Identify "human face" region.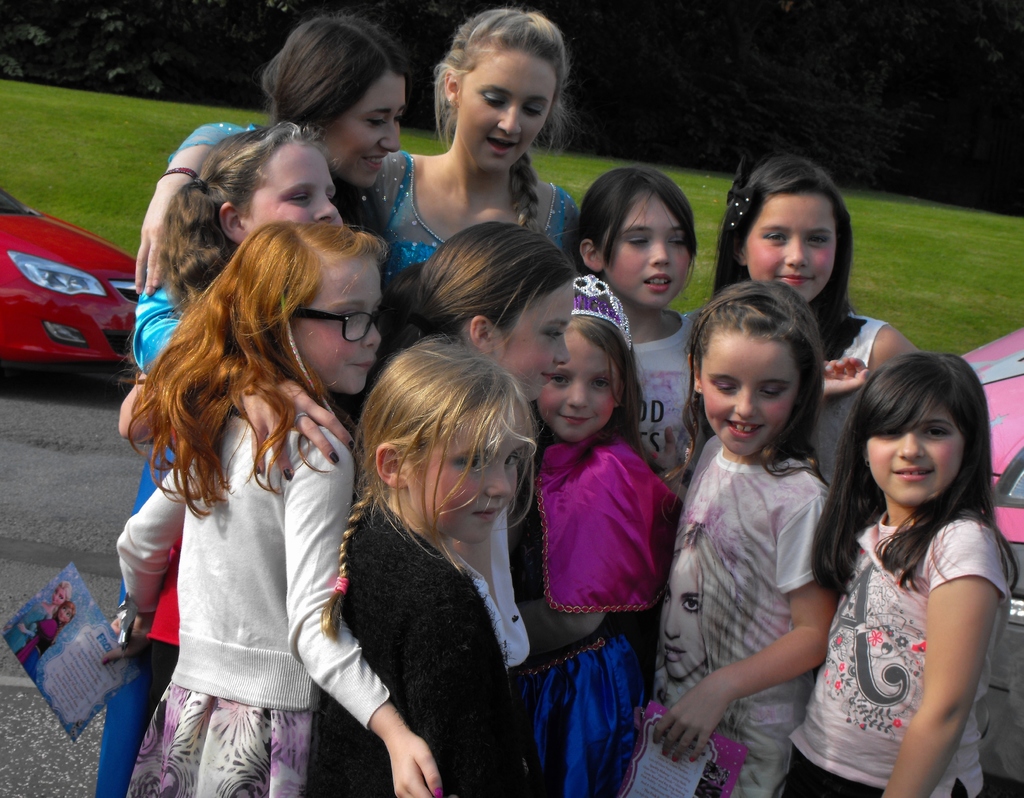
Region: 241, 143, 348, 222.
